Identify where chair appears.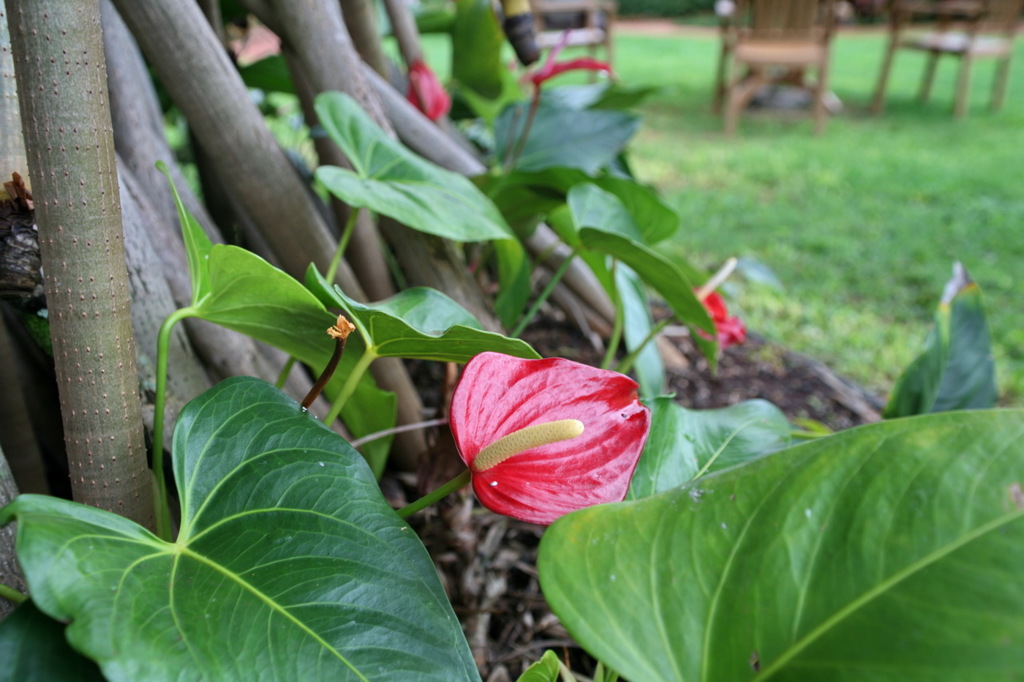
Appears at Rect(869, 0, 1017, 126).
